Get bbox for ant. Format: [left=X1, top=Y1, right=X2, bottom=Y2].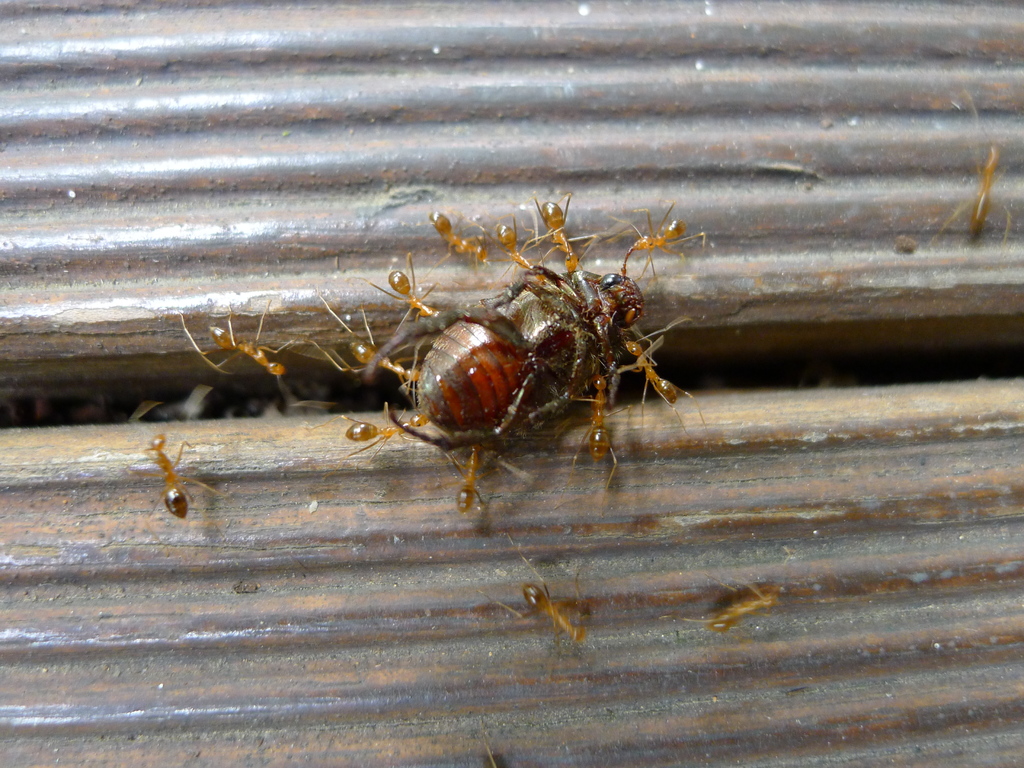
[left=920, top=102, right=1023, bottom=252].
